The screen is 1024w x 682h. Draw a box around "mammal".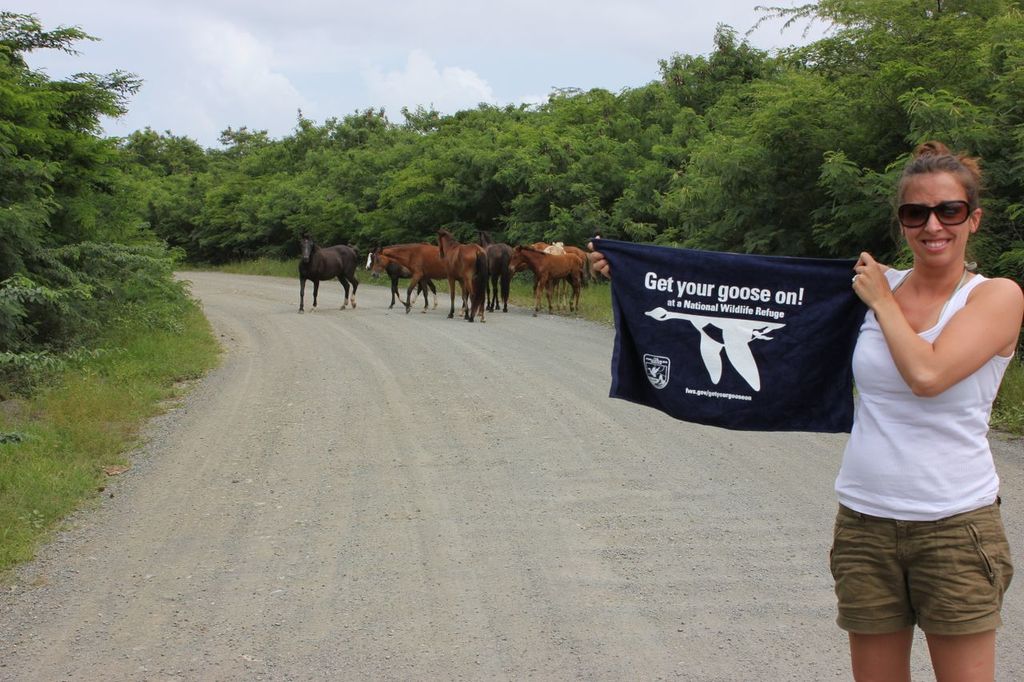
select_region(586, 137, 1023, 681).
